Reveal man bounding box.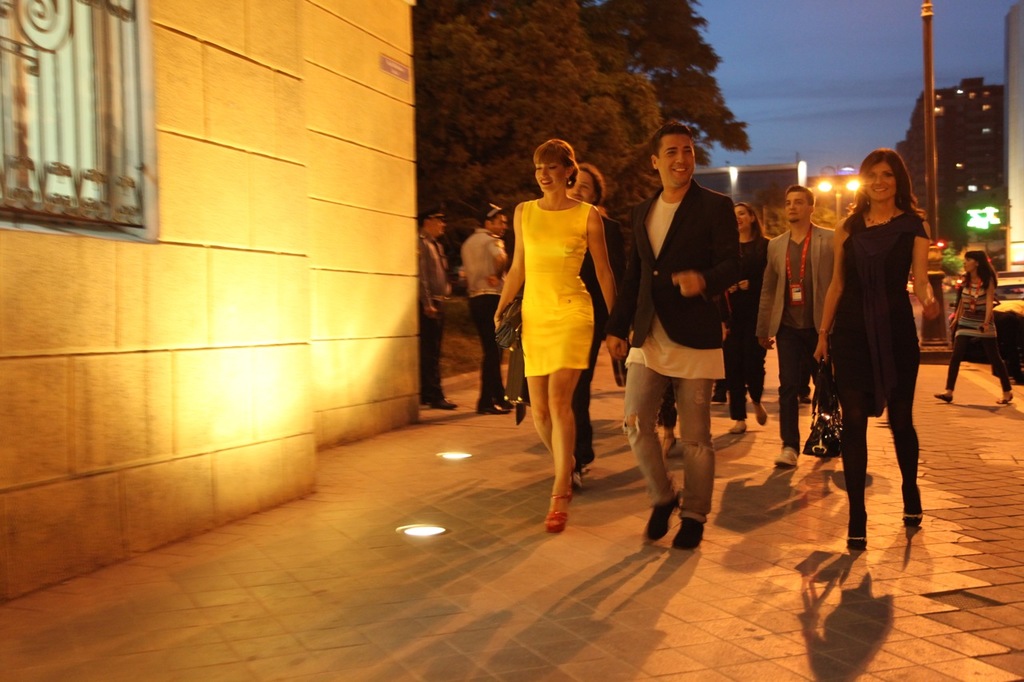
Revealed: BBox(757, 183, 834, 470).
